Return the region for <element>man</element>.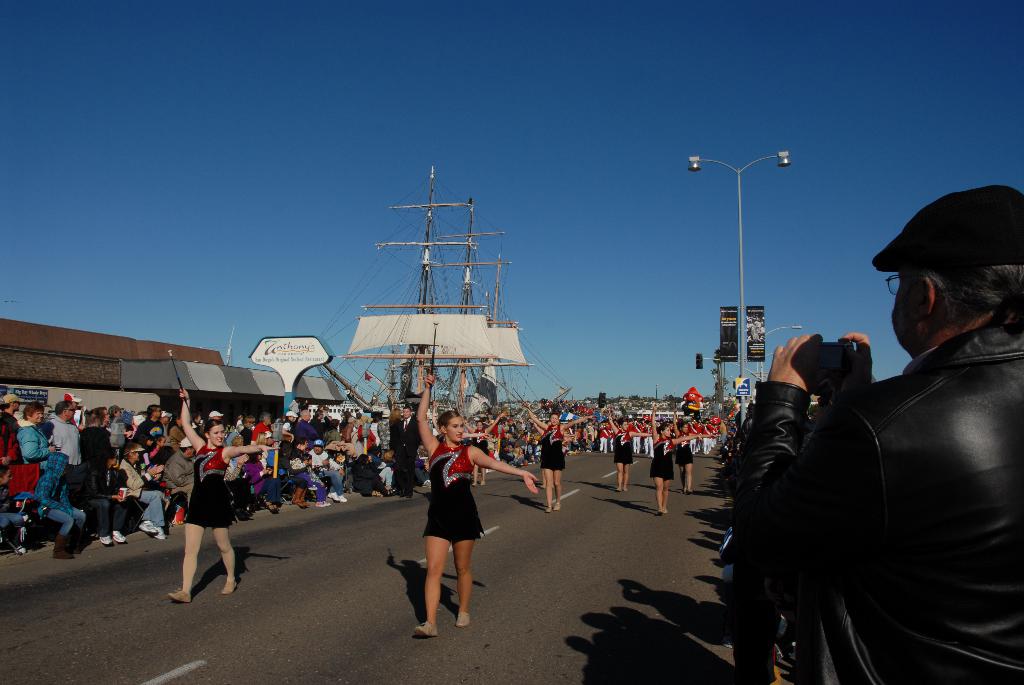
bbox=[296, 408, 316, 442].
